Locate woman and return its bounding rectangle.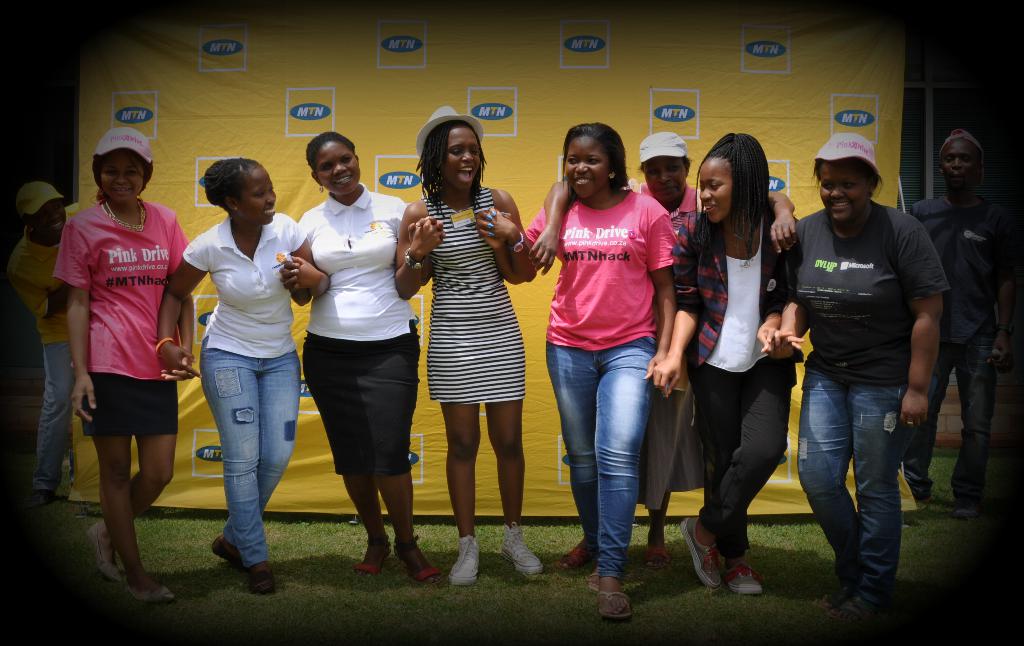
left=478, top=122, right=684, bottom=617.
